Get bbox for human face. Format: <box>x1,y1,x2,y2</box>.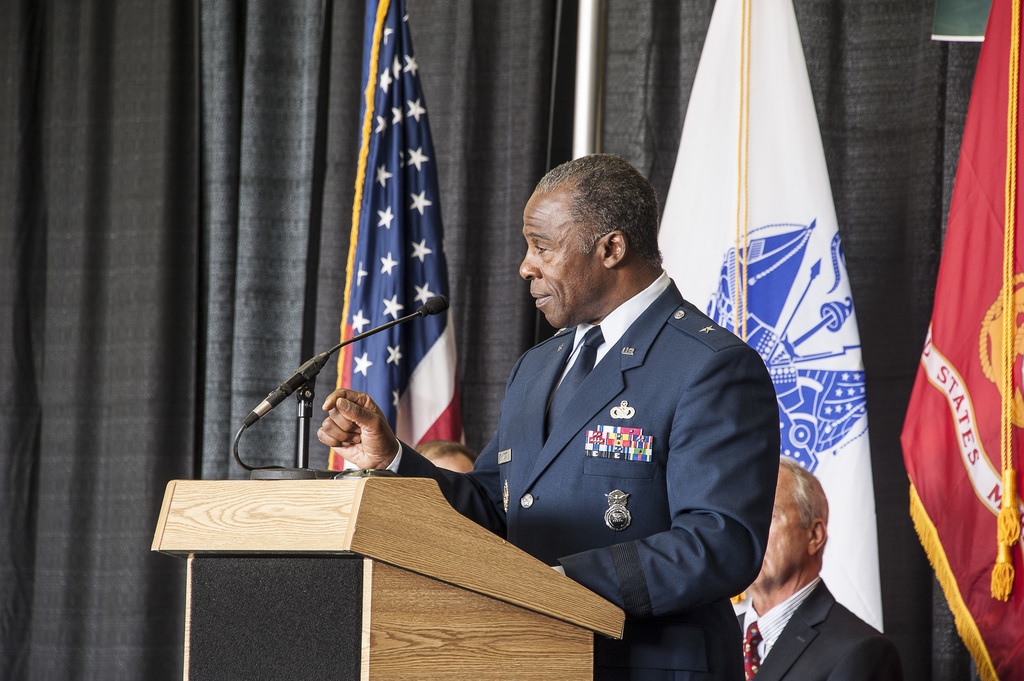
<box>758,474,785,581</box>.
